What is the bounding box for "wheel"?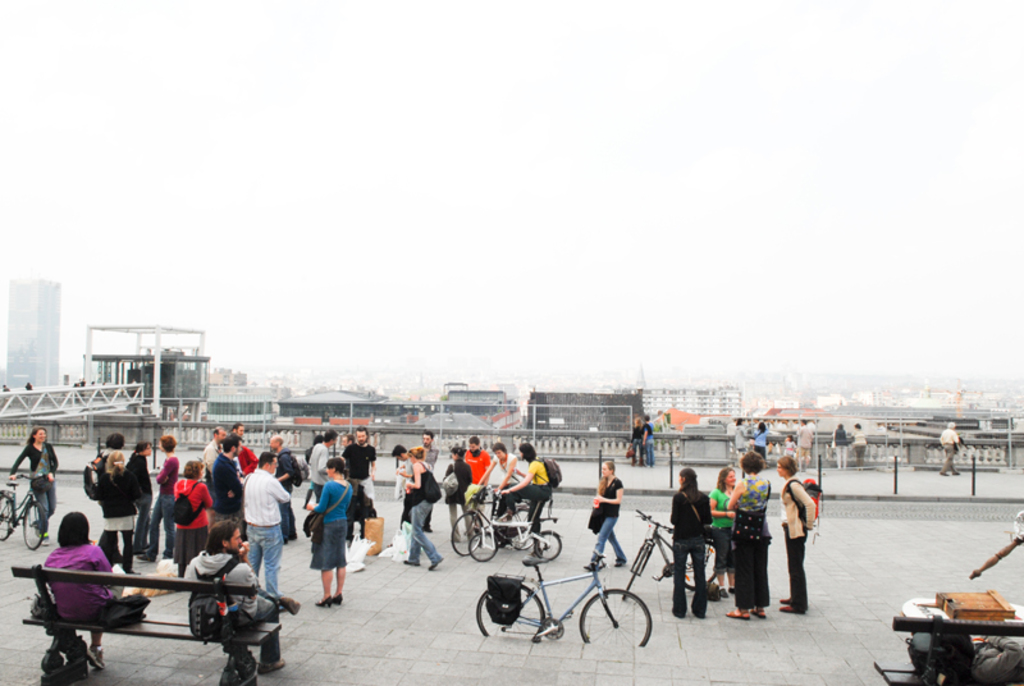
[left=541, top=617, right=566, bottom=644].
